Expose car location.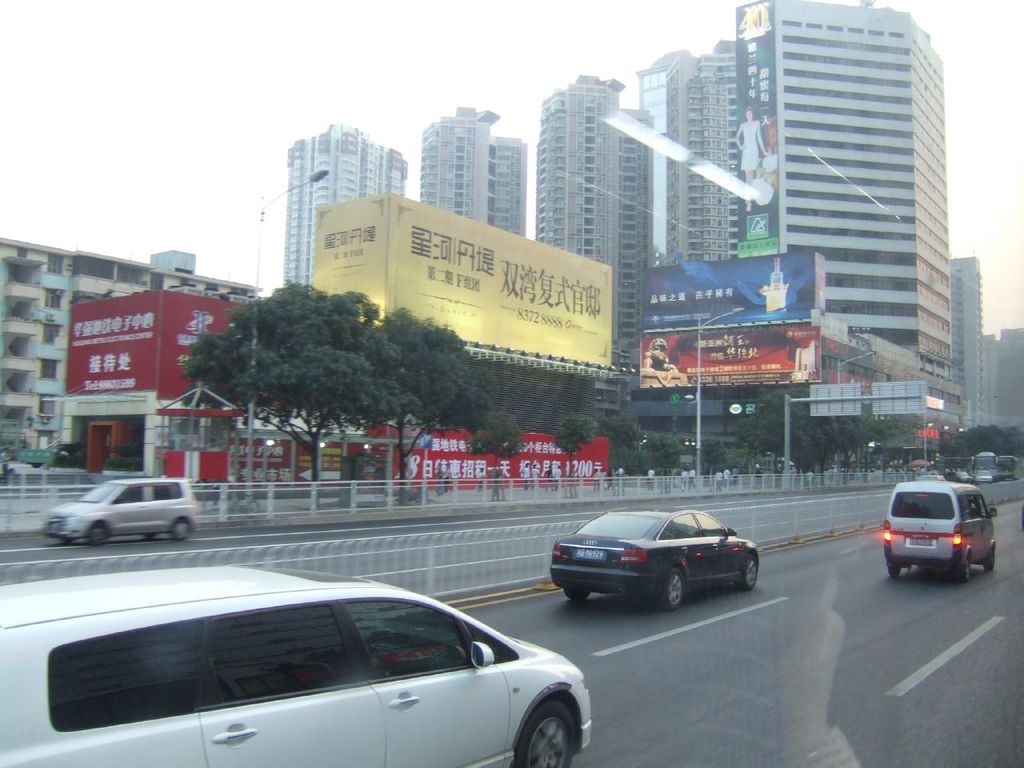
Exposed at 38,476,202,548.
